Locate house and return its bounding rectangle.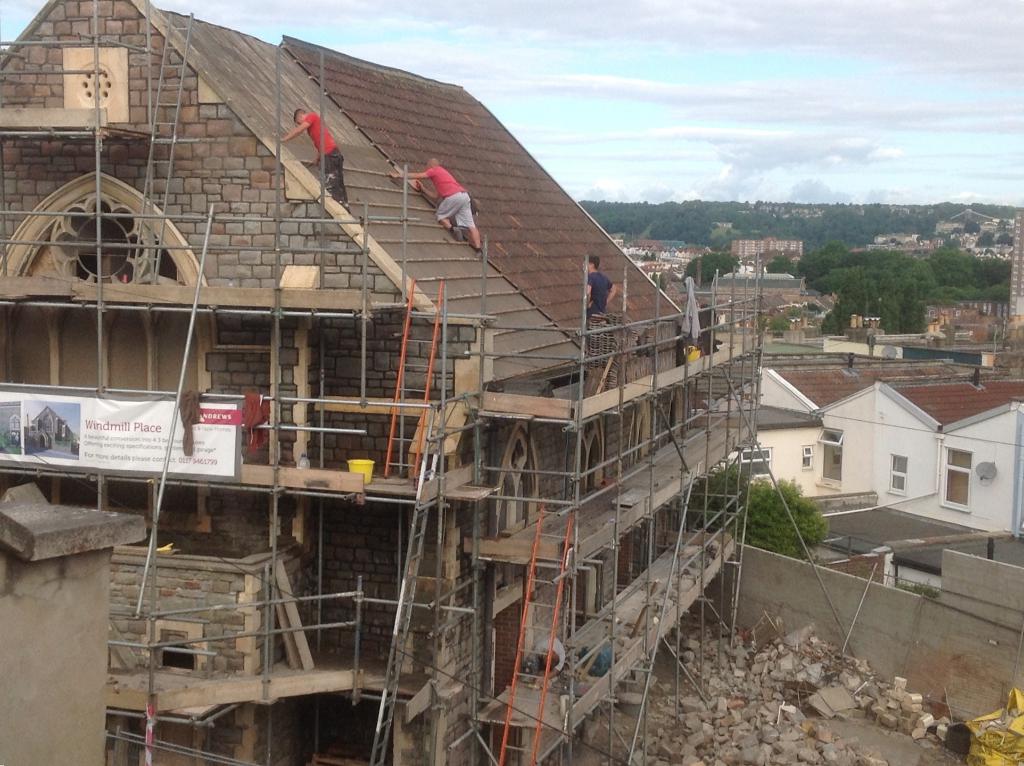
934, 362, 1023, 539.
